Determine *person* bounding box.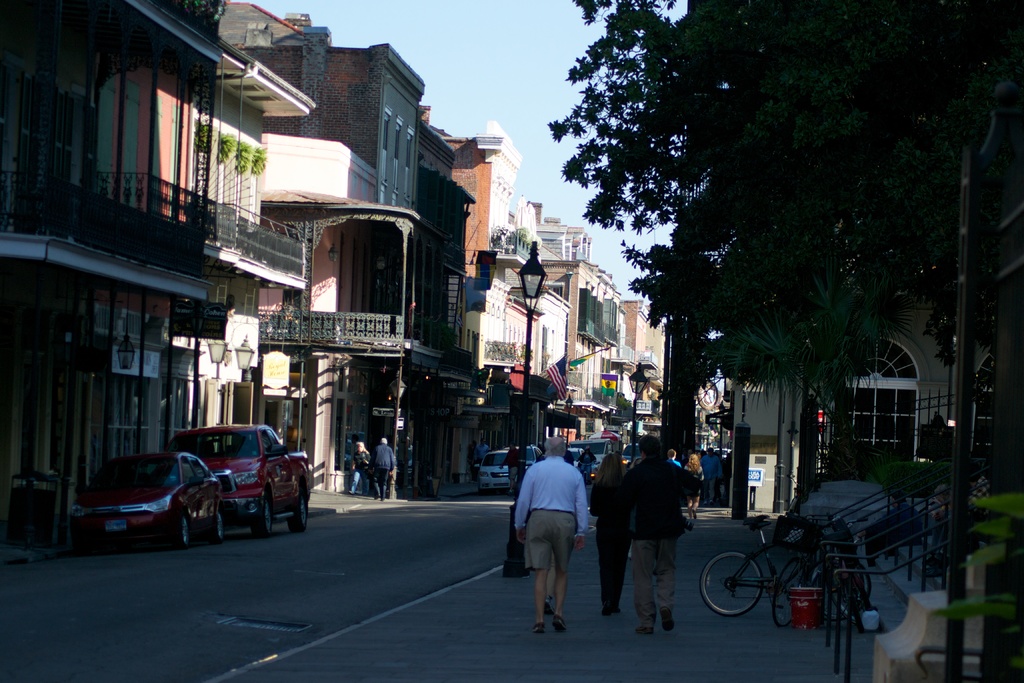
Determined: 345,435,371,494.
